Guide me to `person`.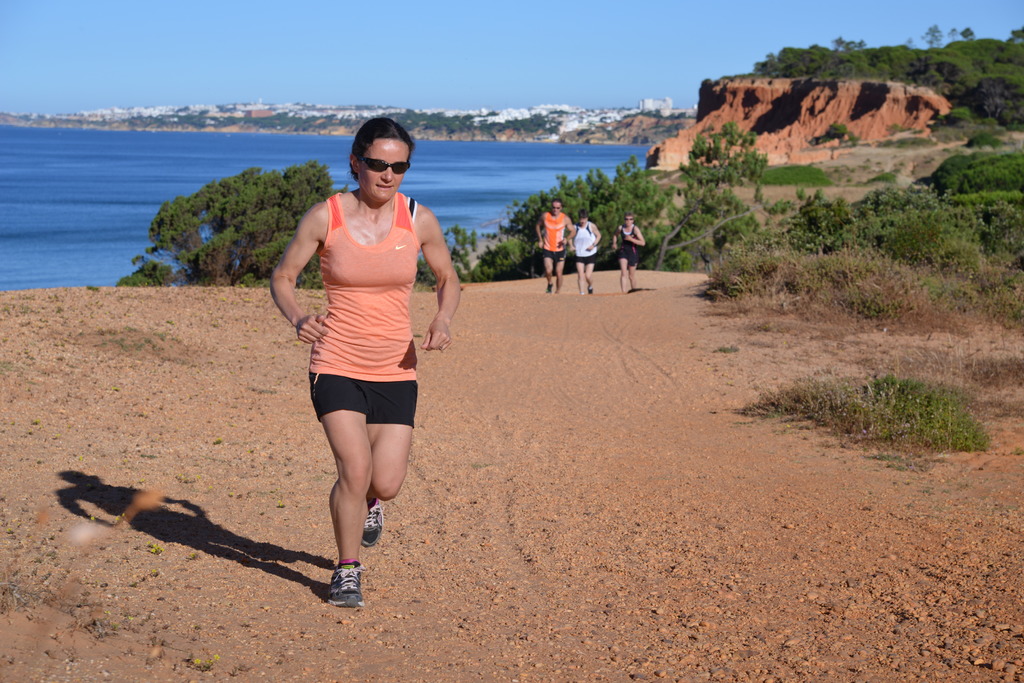
Guidance: region(574, 213, 602, 294).
